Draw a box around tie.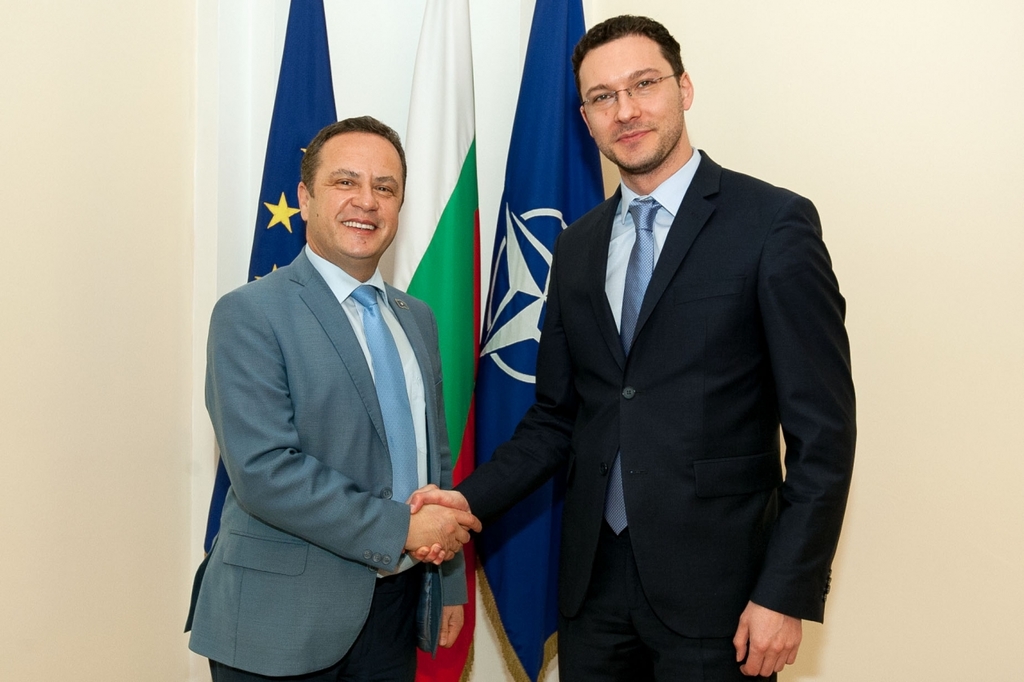
[594, 197, 662, 540].
